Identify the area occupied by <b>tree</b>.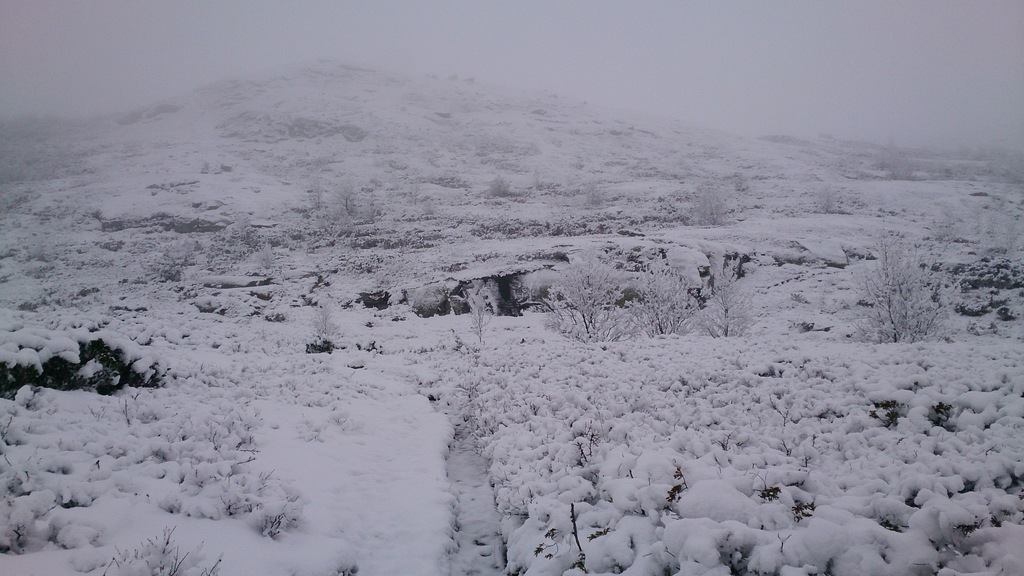
Area: (687, 260, 760, 339).
